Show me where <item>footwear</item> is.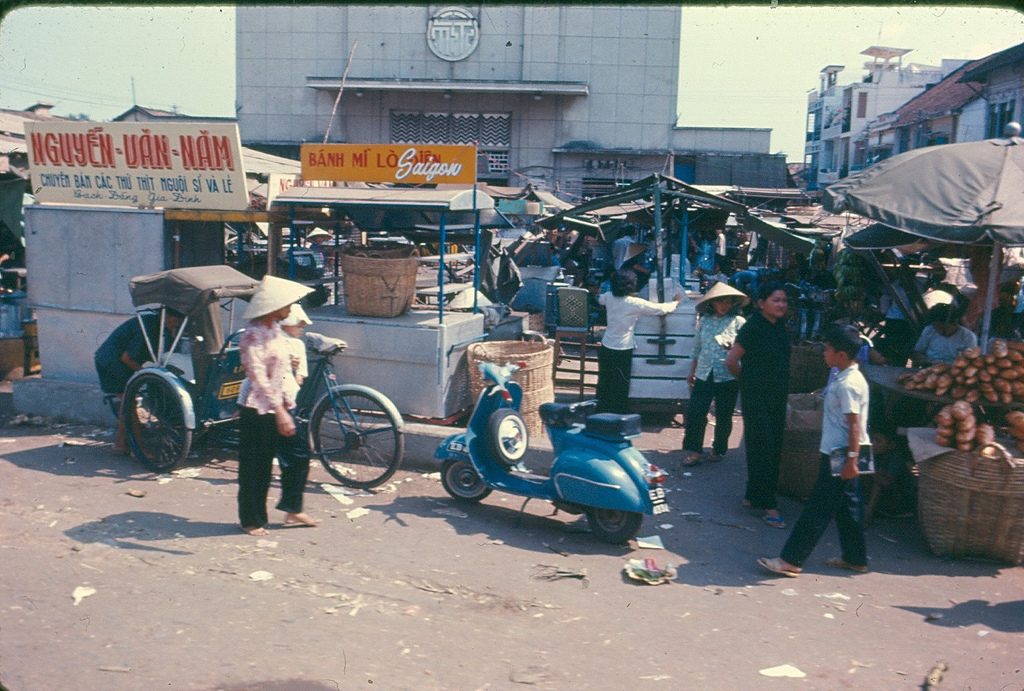
<item>footwear</item> is at [704, 451, 724, 465].
